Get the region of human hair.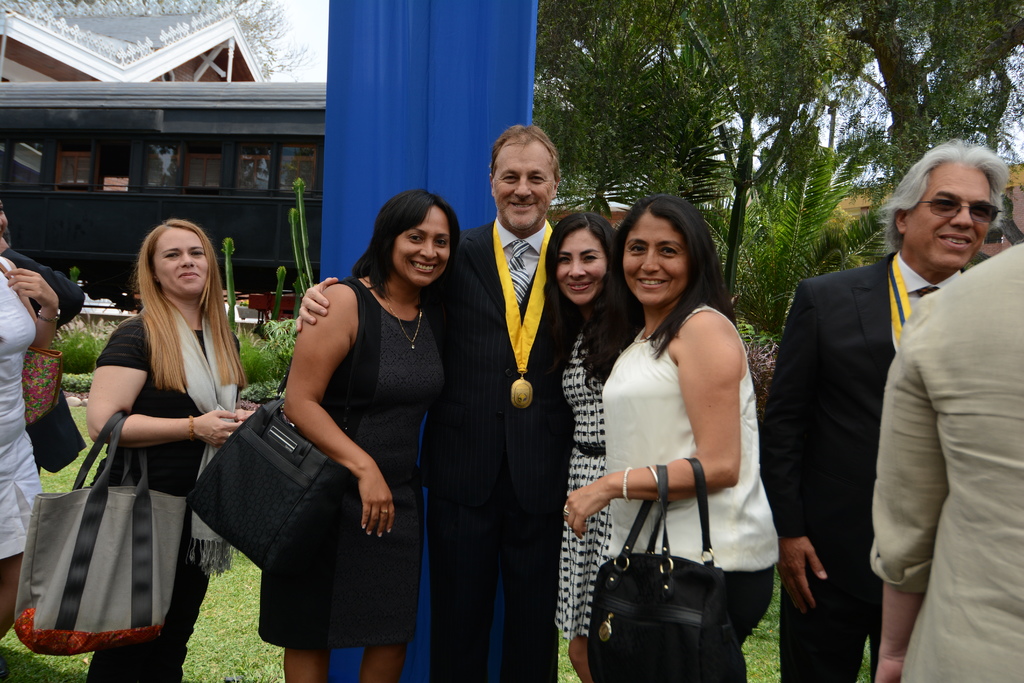
crop(536, 208, 640, 391).
